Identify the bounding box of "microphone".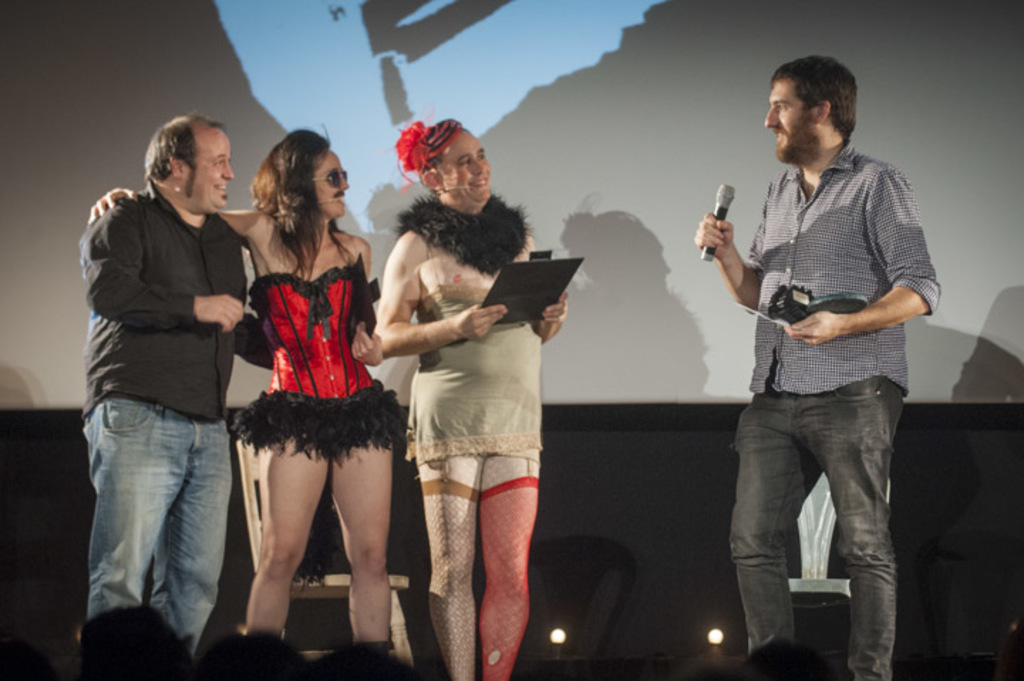
detection(448, 181, 469, 193).
